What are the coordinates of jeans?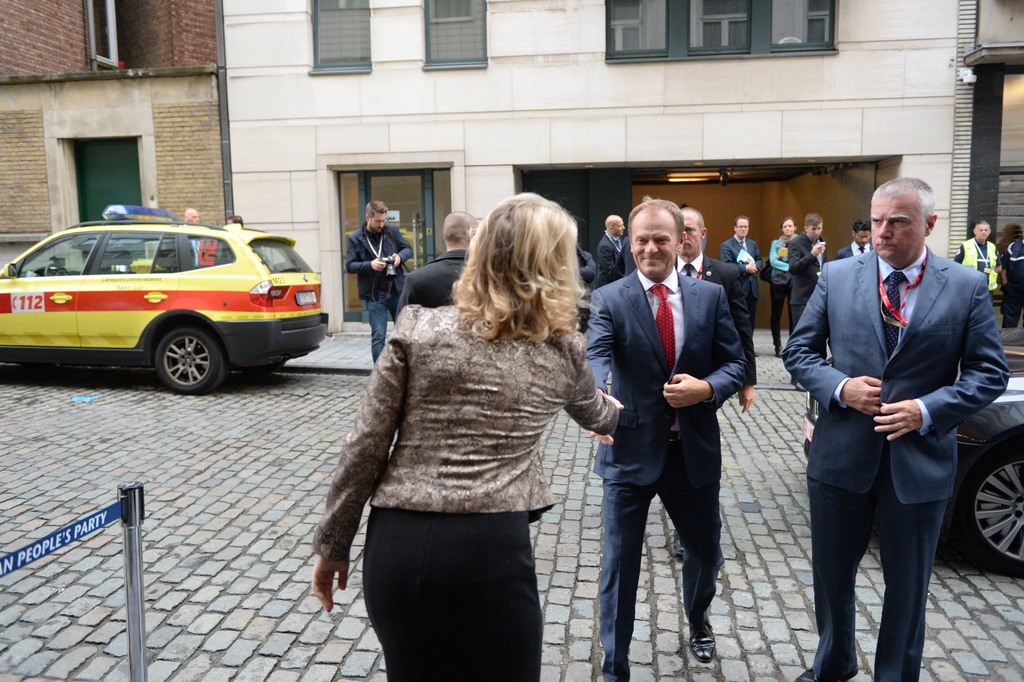
box(368, 288, 403, 362).
